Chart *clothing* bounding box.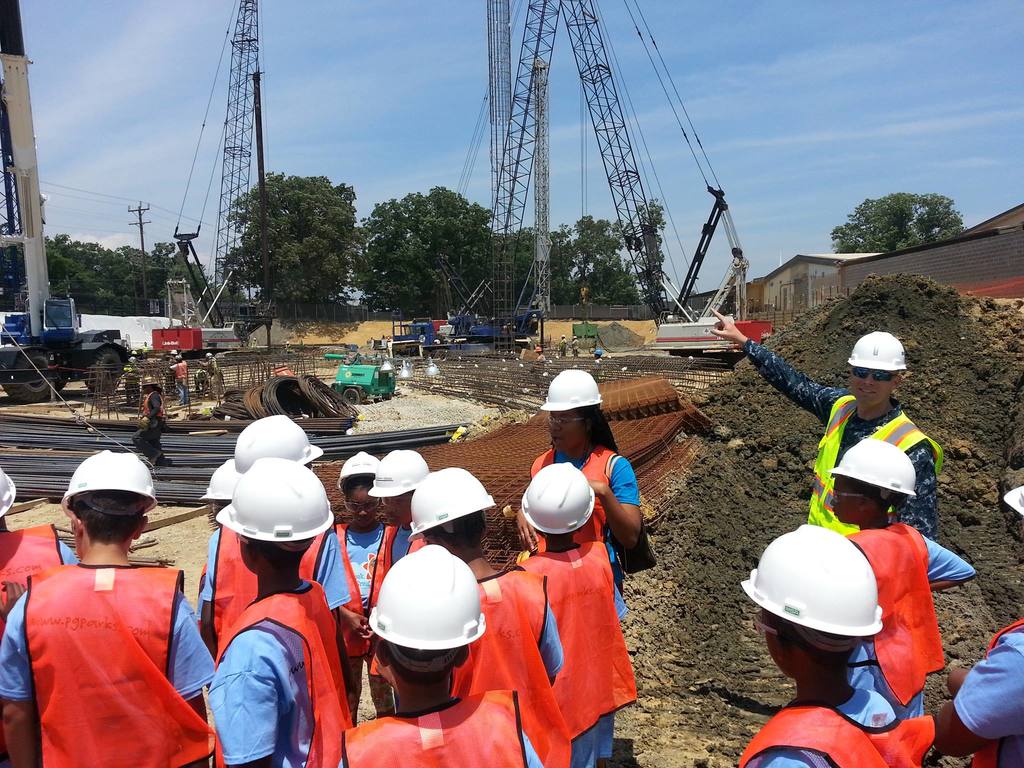
Charted: l=519, t=541, r=634, b=767.
